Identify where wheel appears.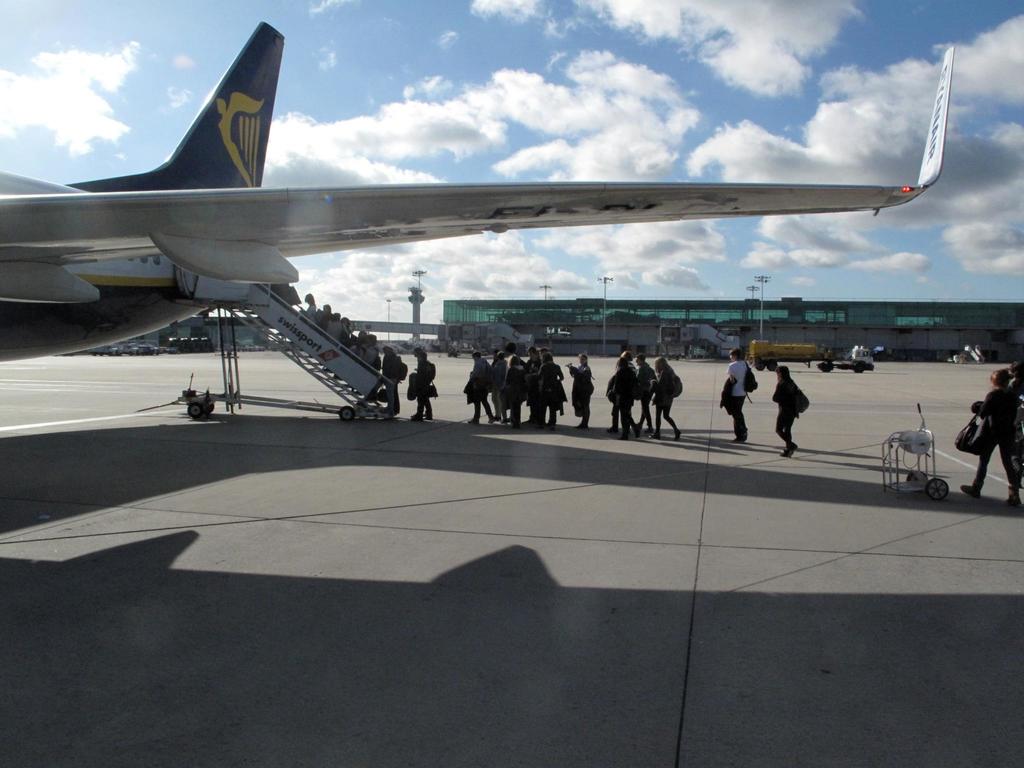
Appears at [x1=337, y1=404, x2=368, y2=428].
